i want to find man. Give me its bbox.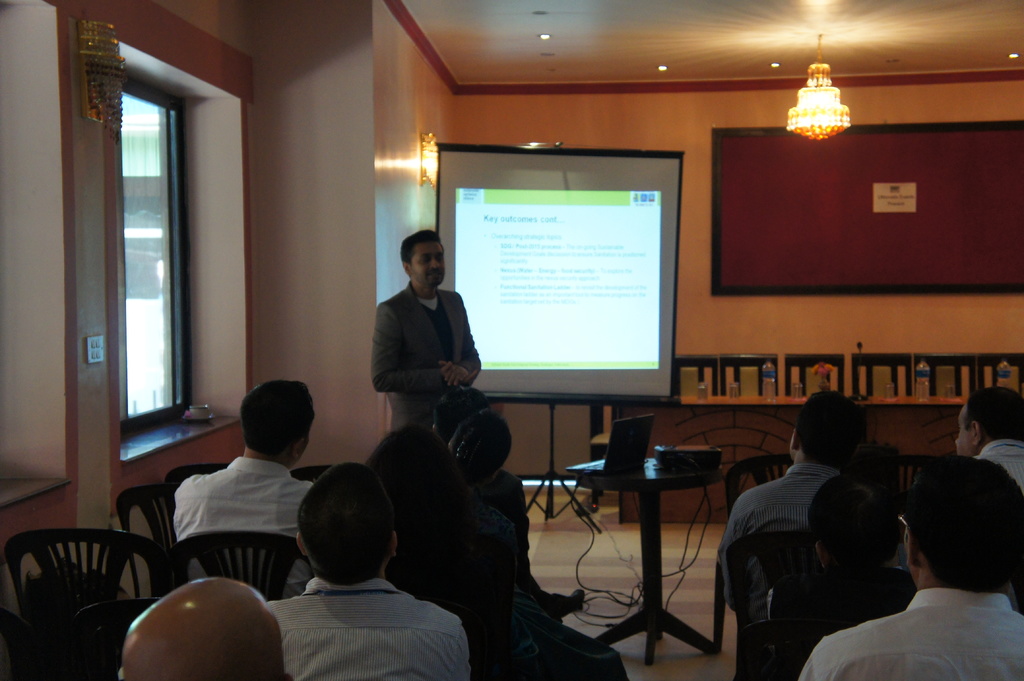
(231,481,493,674).
